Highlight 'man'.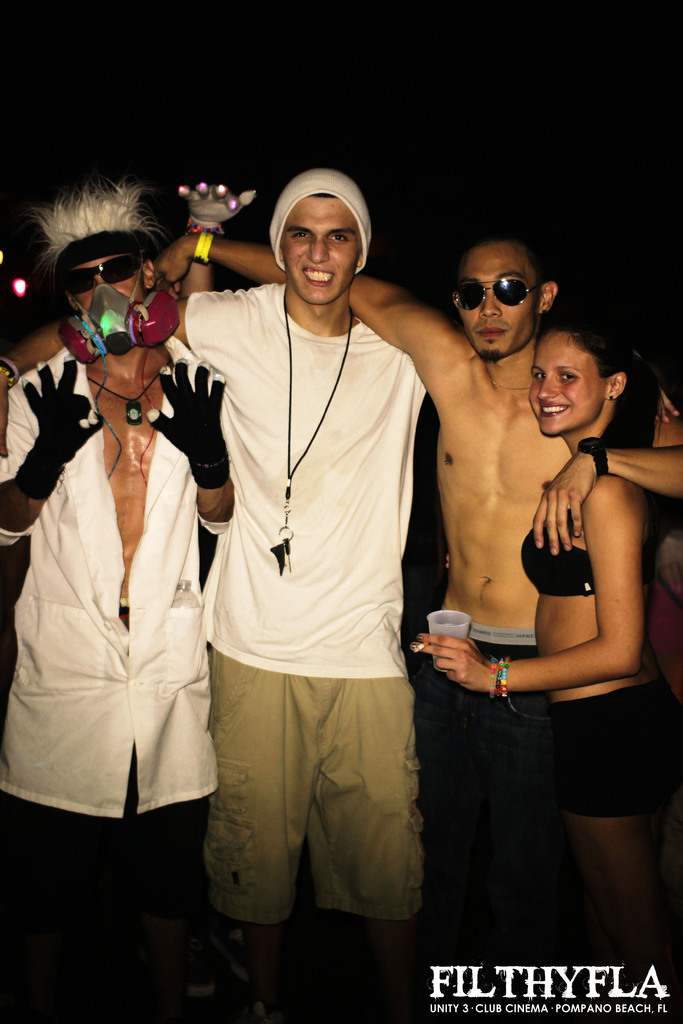
Highlighted region: (0,184,243,1023).
